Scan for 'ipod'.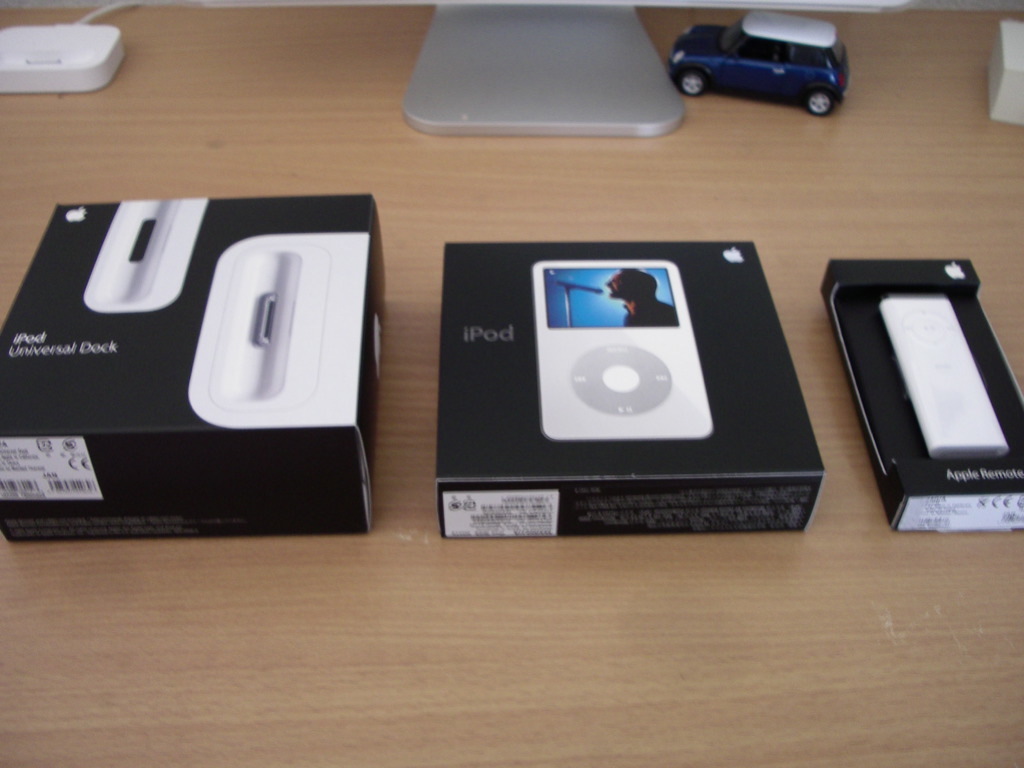
Scan result: (534,255,715,442).
